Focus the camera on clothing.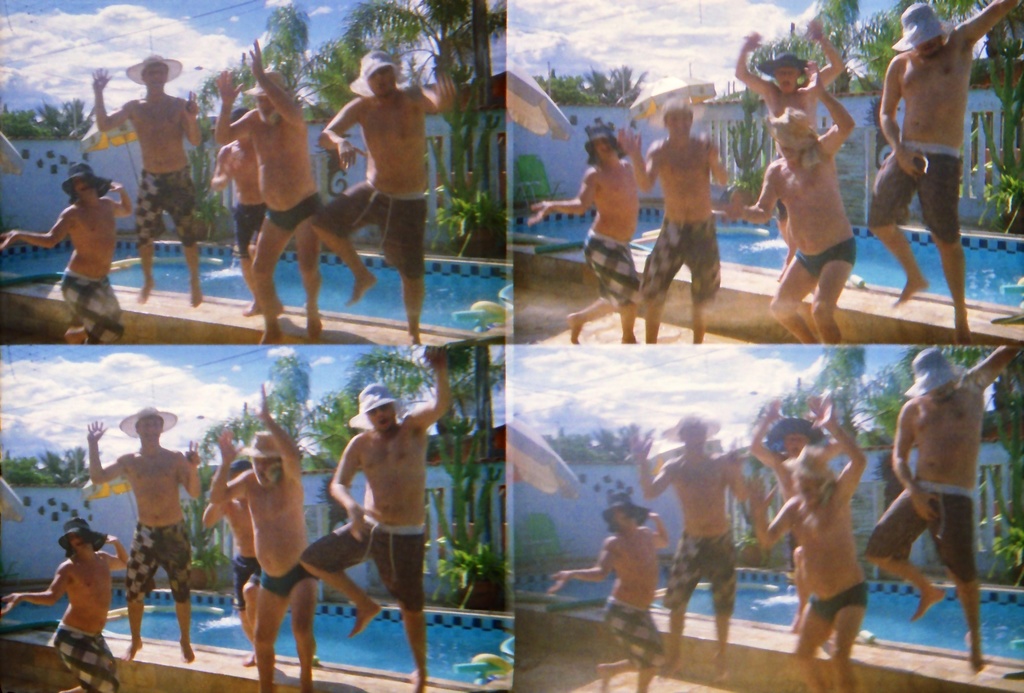
Focus region: (x1=122, y1=521, x2=189, y2=602).
